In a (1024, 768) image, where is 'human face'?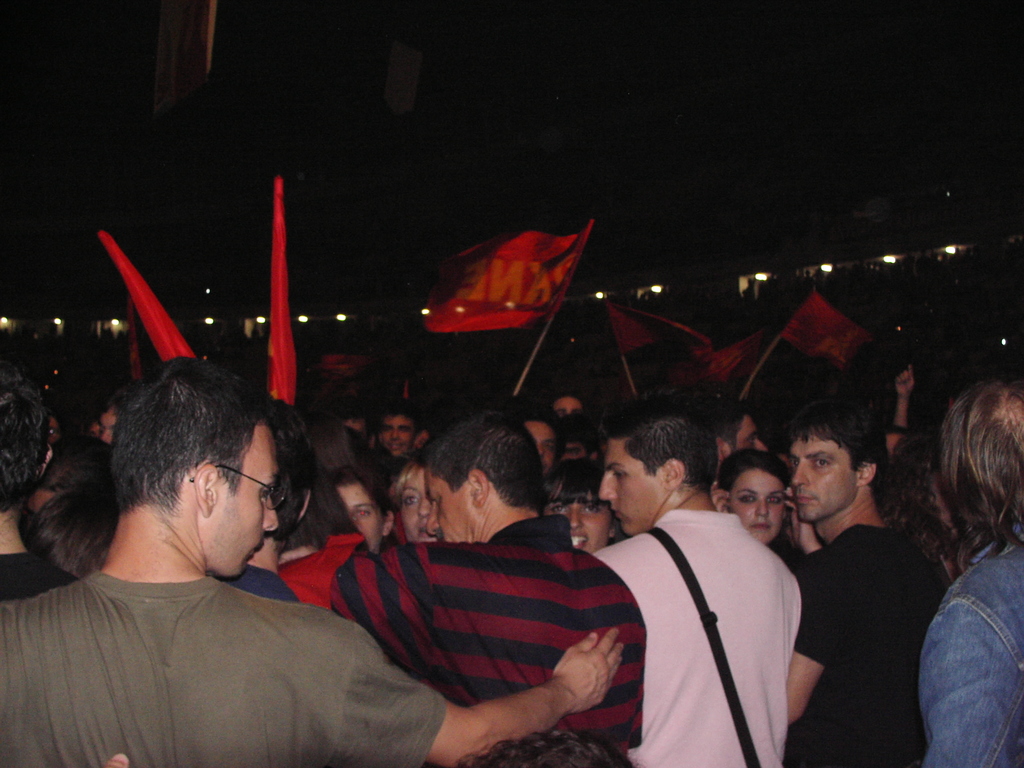
box(520, 418, 563, 476).
